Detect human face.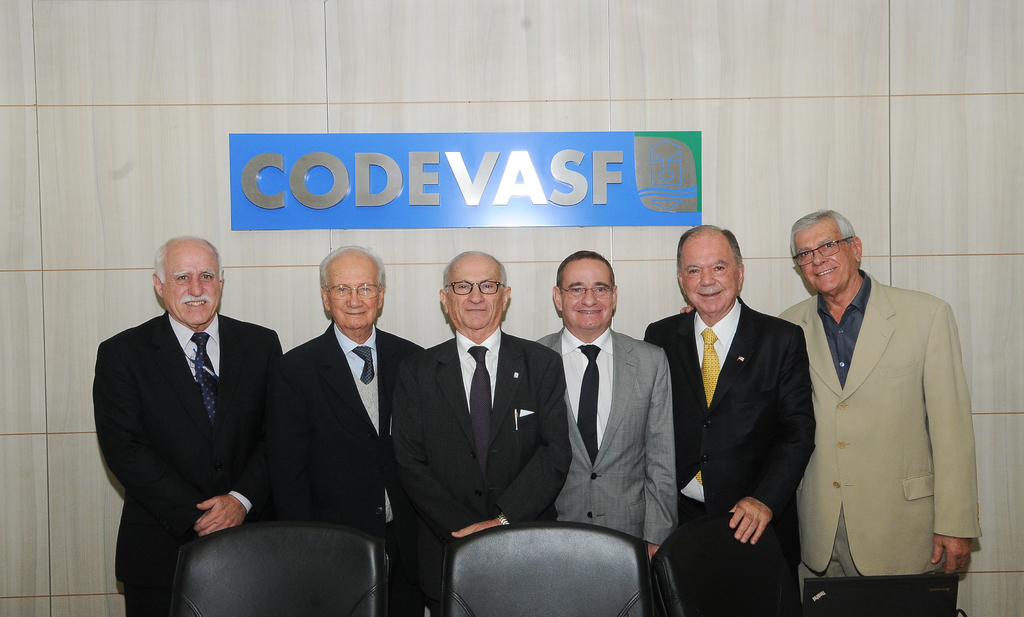
Detected at bbox=[559, 257, 614, 328].
